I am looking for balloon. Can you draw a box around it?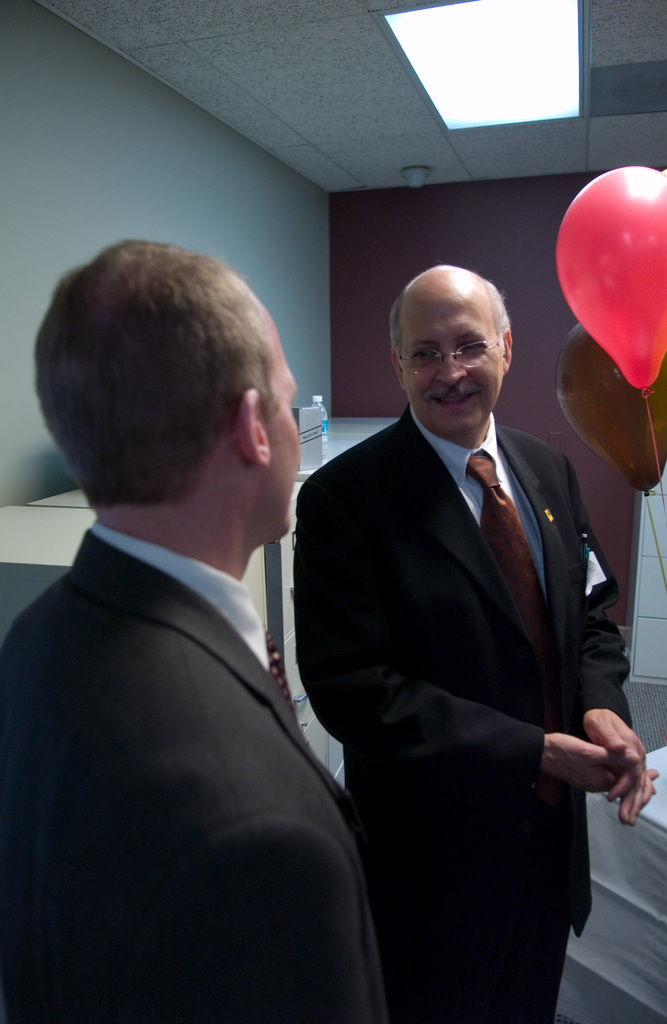
Sure, the bounding box is bbox(552, 323, 666, 498).
